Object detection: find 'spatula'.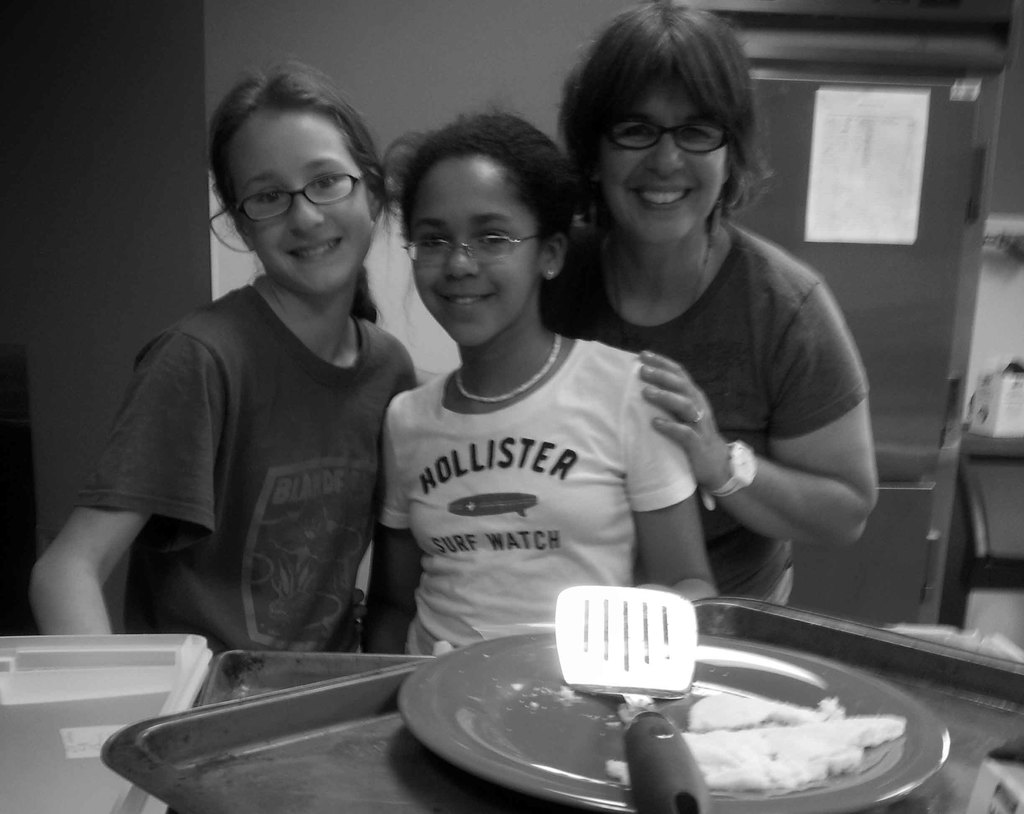
rect(550, 585, 713, 813).
